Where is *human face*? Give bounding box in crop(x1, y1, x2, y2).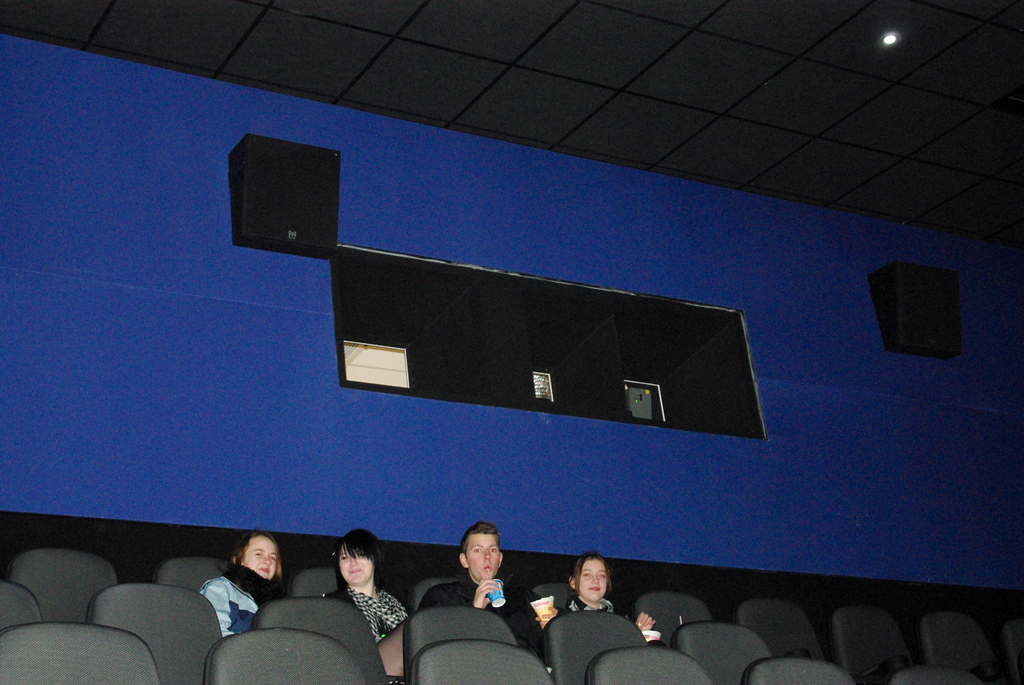
crop(577, 558, 607, 601).
